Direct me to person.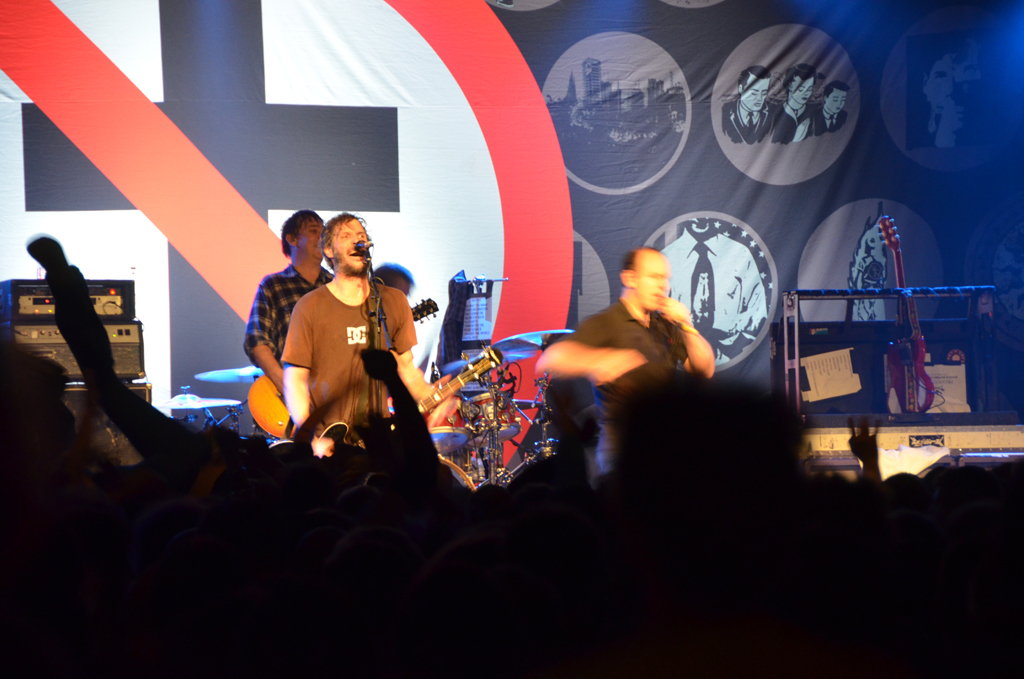
Direction: {"left": 247, "top": 211, "right": 339, "bottom": 400}.
